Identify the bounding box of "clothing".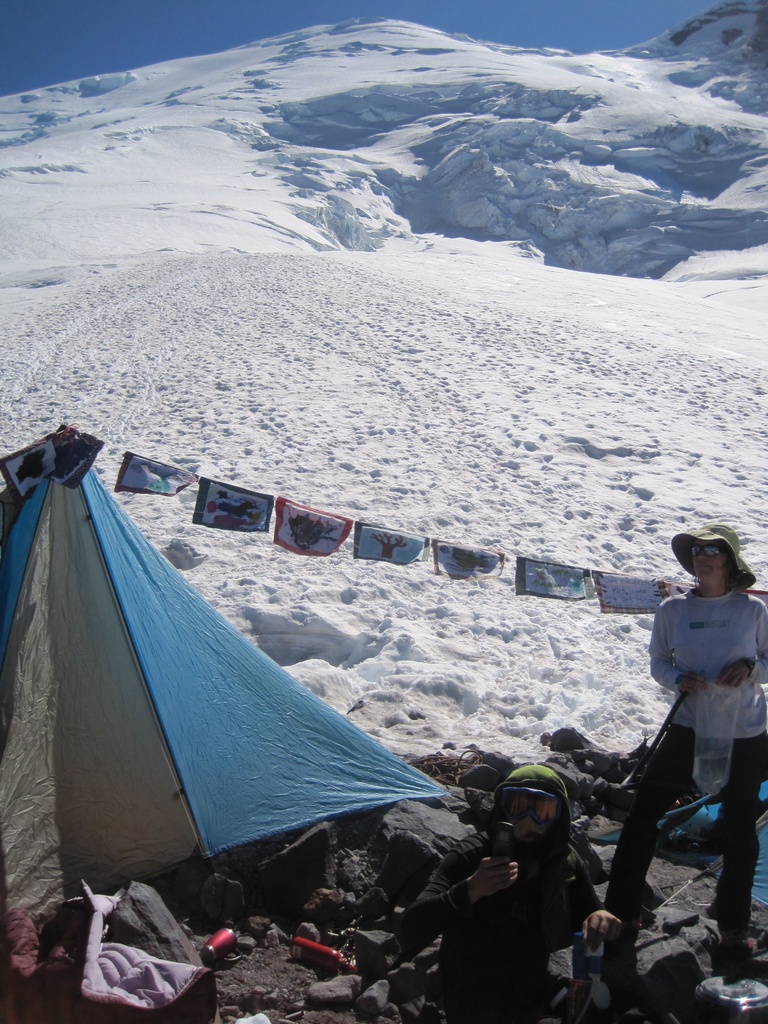
[433,749,611,1003].
